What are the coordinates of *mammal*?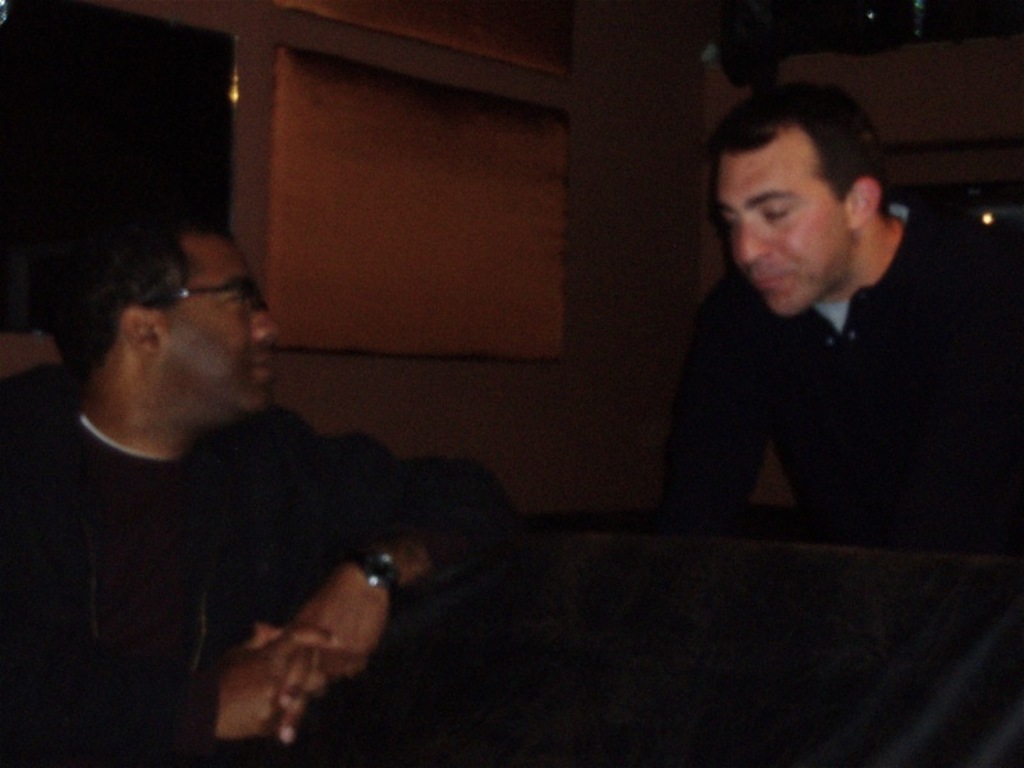
BBox(37, 175, 562, 767).
